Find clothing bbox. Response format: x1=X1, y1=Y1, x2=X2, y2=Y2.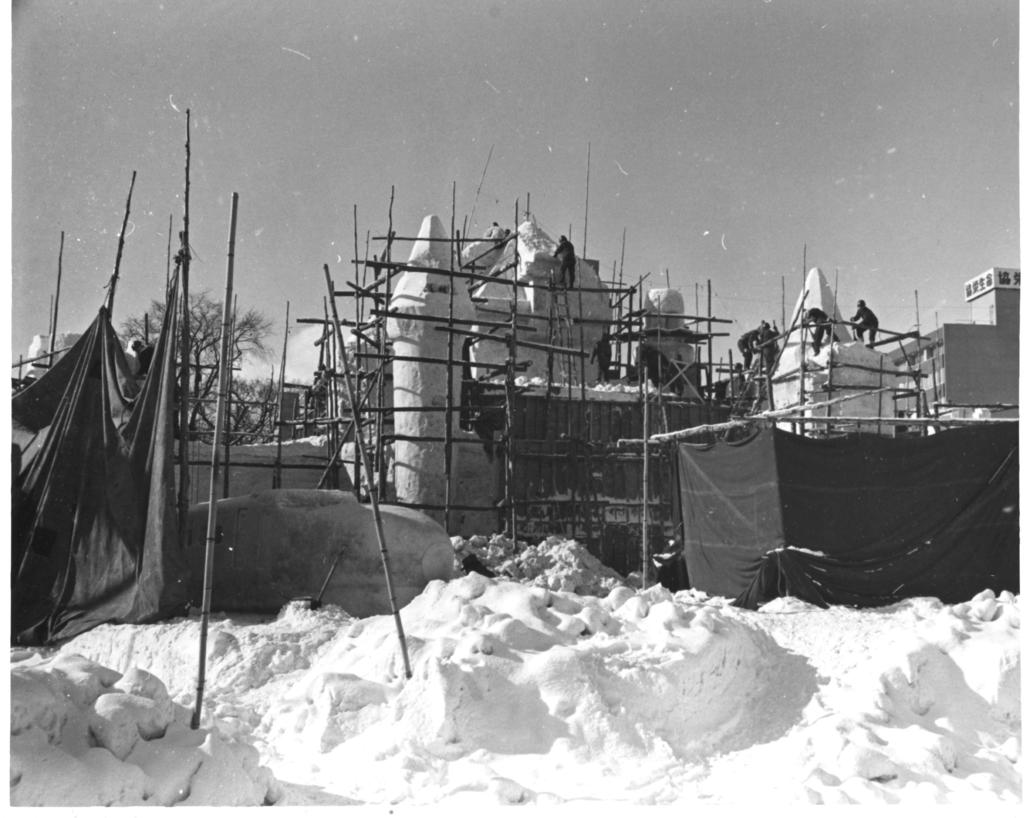
x1=758, y1=330, x2=781, y2=380.
